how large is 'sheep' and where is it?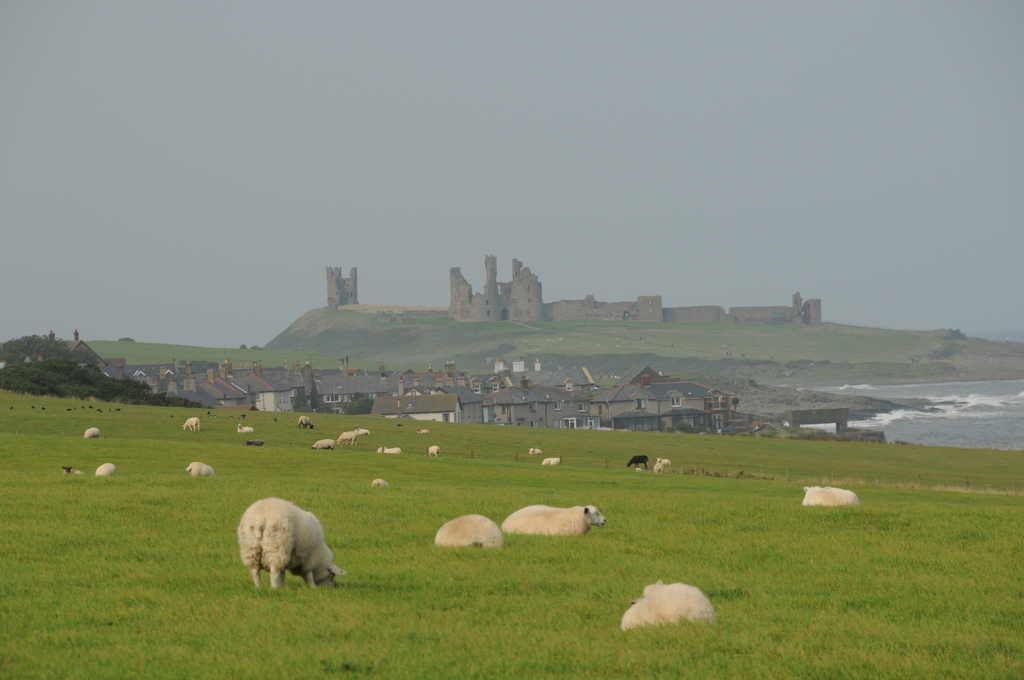
Bounding box: {"x1": 619, "y1": 579, "x2": 714, "y2": 632}.
